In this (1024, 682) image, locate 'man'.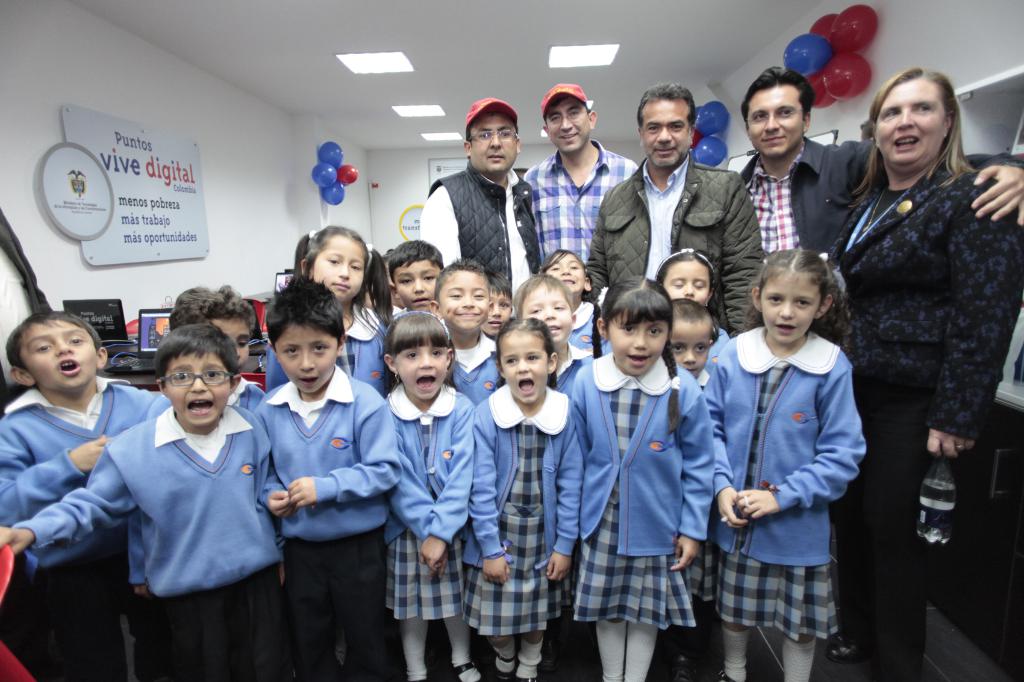
Bounding box: (left=414, top=91, right=544, bottom=317).
